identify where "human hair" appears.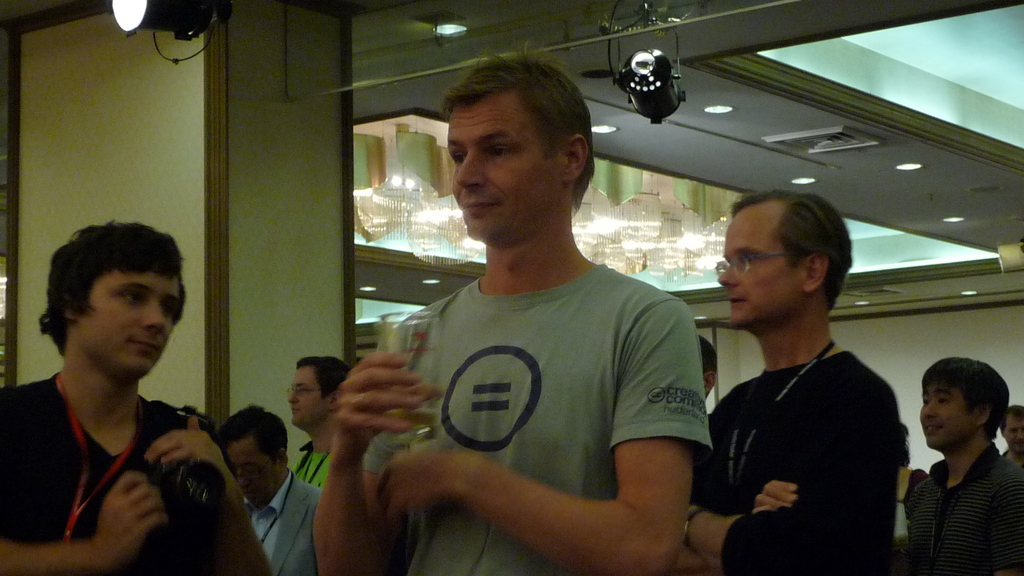
Appears at crop(724, 186, 853, 309).
